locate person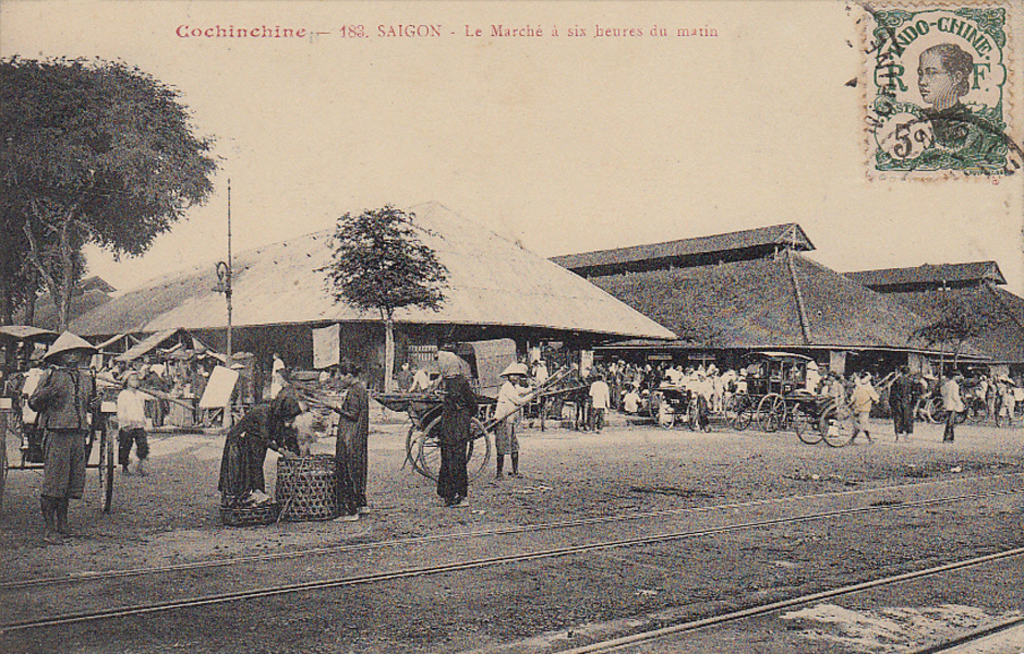
[265,353,288,398]
